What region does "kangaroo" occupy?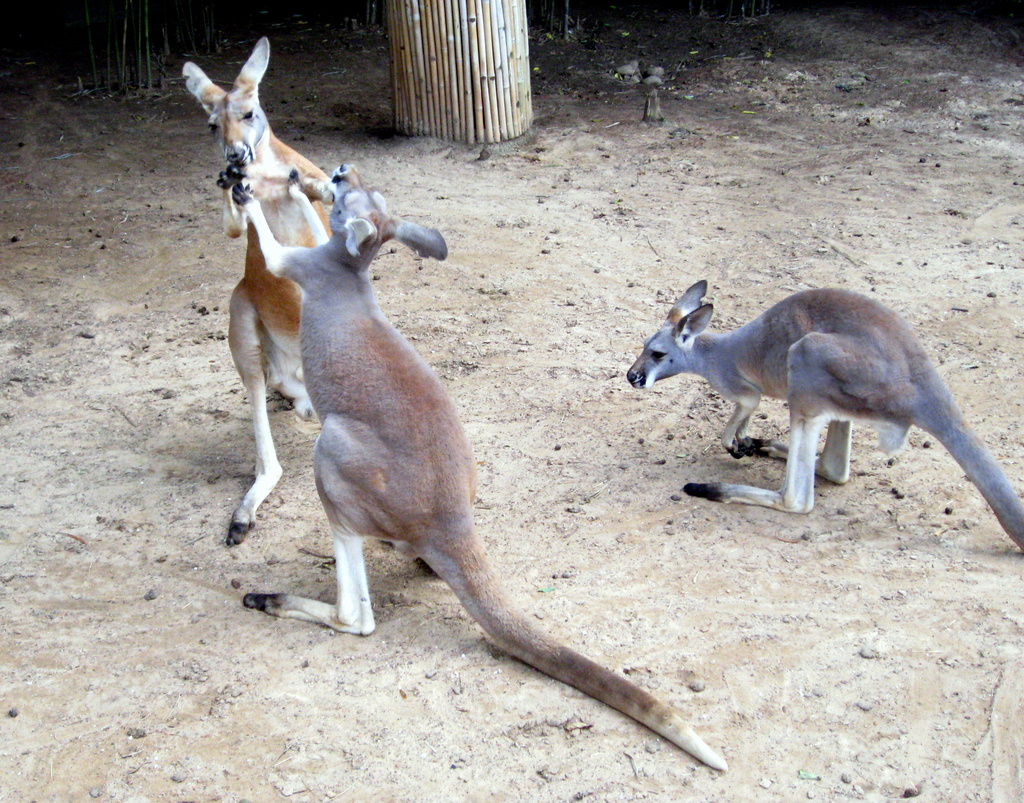
select_region(184, 35, 337, 548).
